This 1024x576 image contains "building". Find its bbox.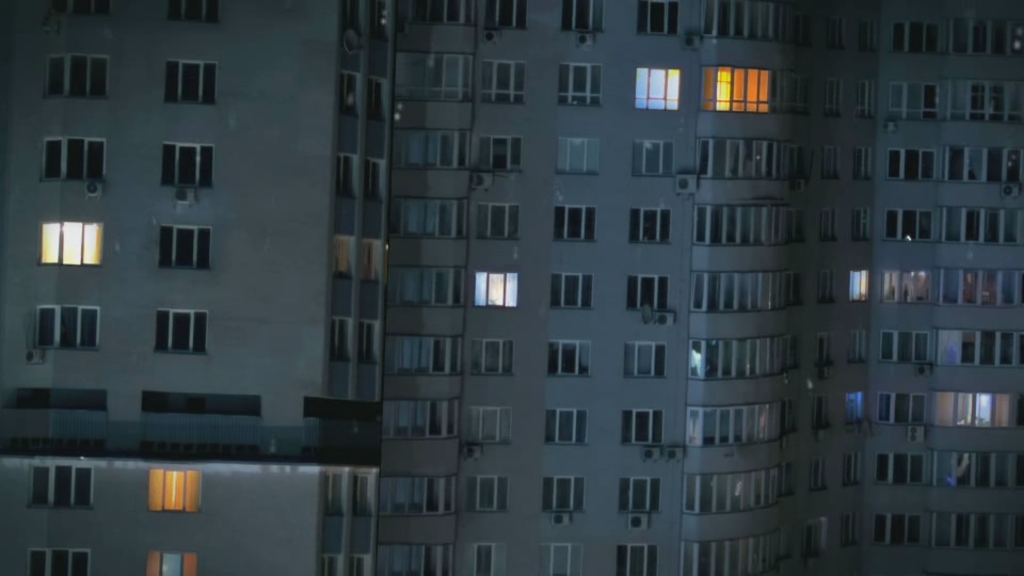
left=0, top=0, right=1023, bottom=575.
